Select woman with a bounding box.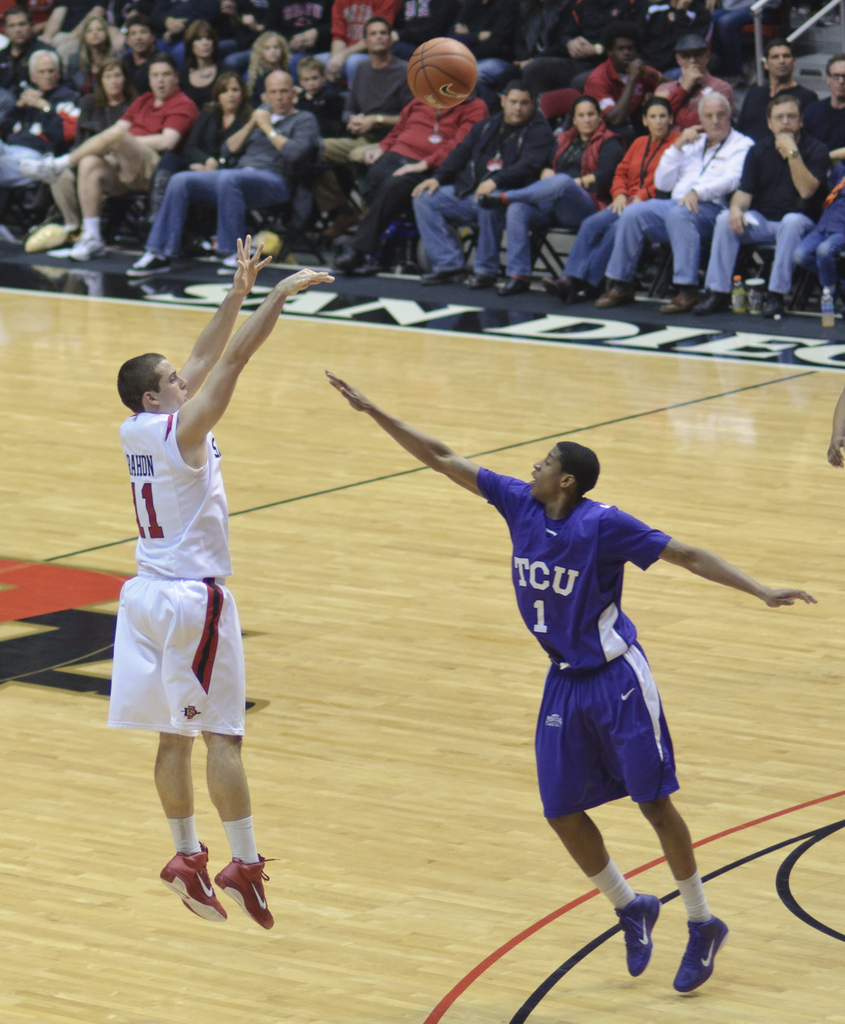
[565, 92, 682, 295].
